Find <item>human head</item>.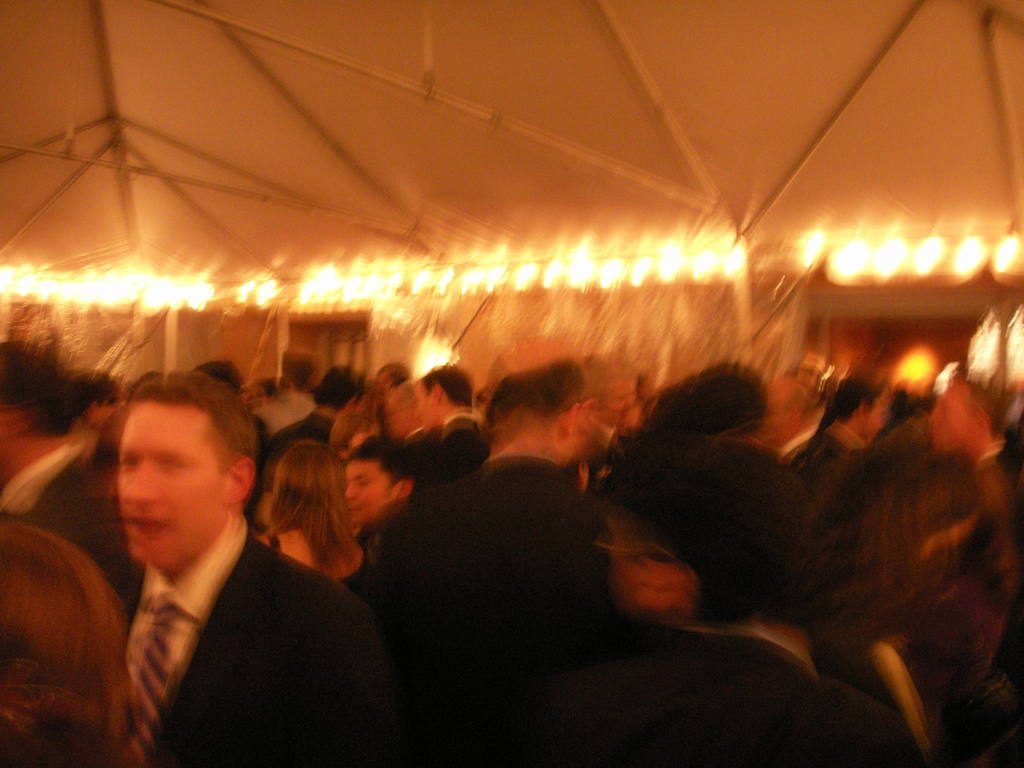
<region>72, 383, 245, 573</region>.
